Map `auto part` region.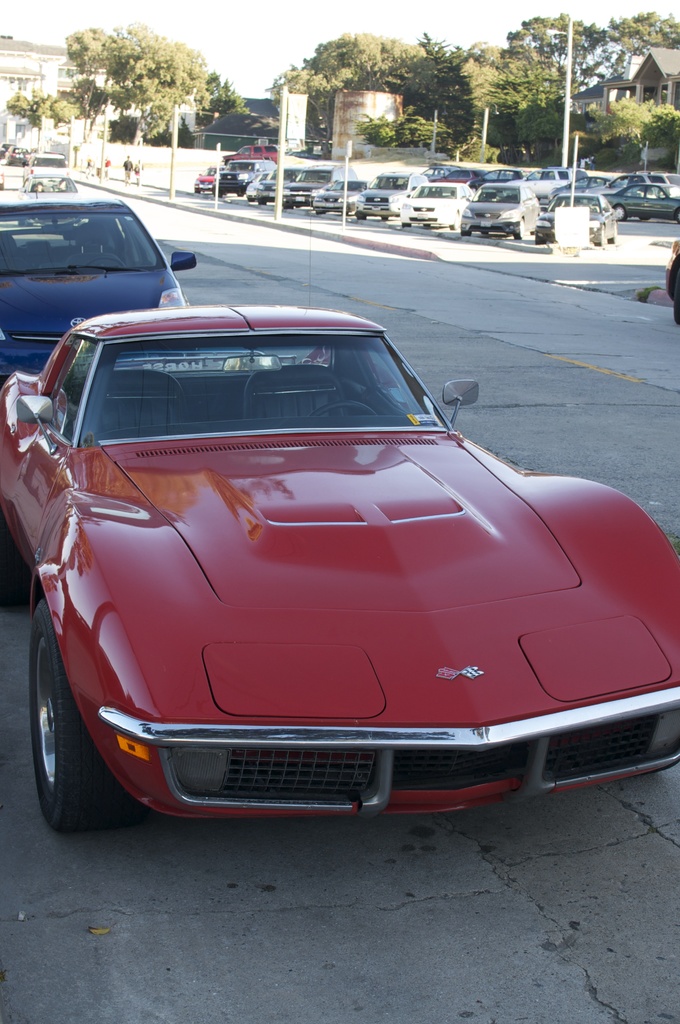
Mapped to left=28, top=599, right=136, bottom=823.
